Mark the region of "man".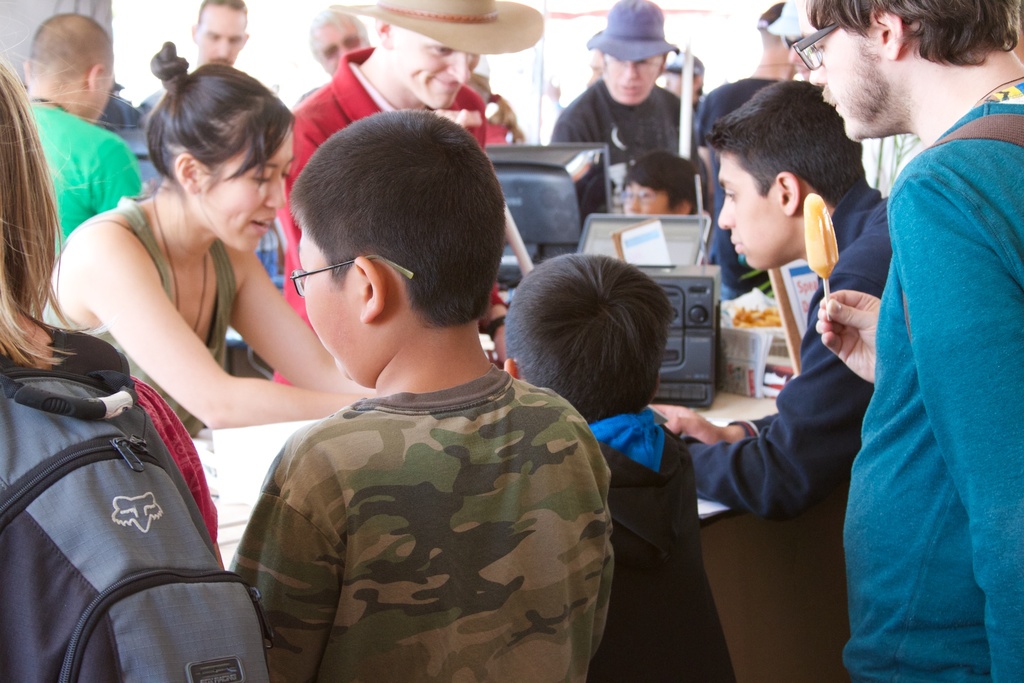
Region: pyautogui.locateOnScreen(193, 0, 246, 64).
